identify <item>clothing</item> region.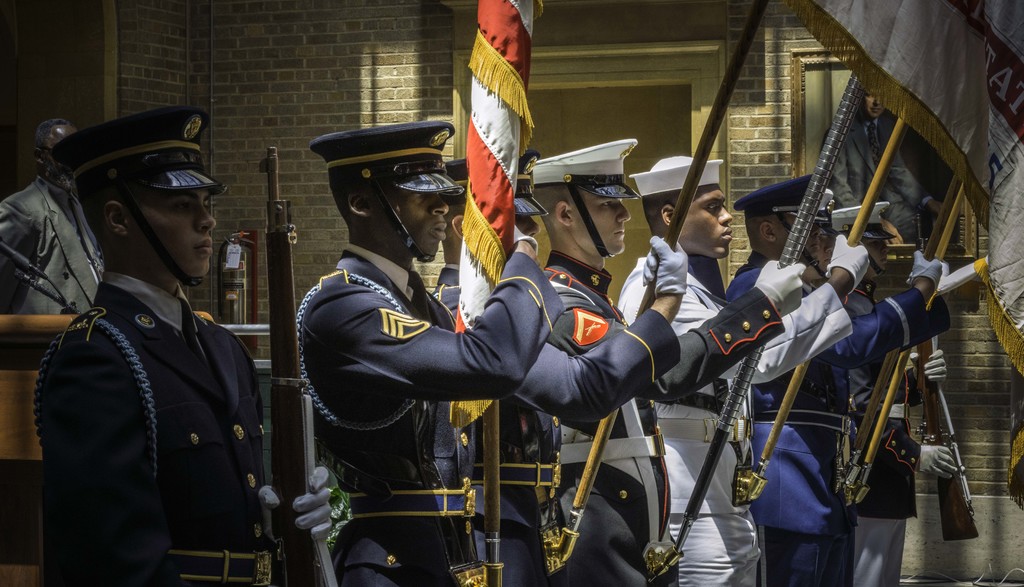
Region: {"left": 298, "top": 245, "right": 556, "bottom": 586}.
